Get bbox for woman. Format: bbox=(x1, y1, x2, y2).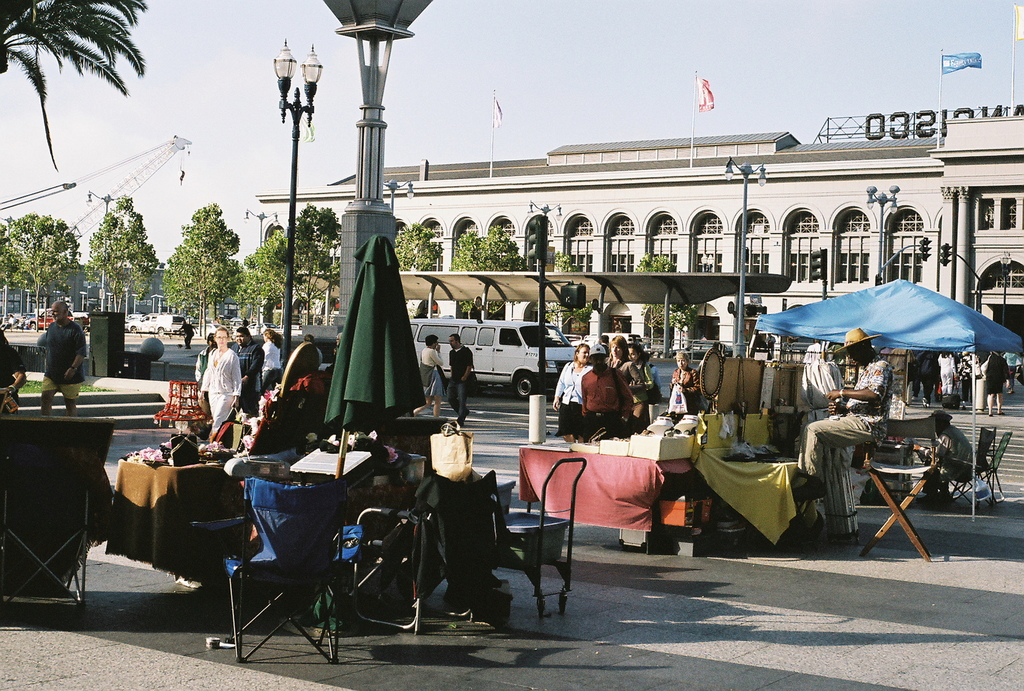
bbox=(328, 328, 345, 372).
